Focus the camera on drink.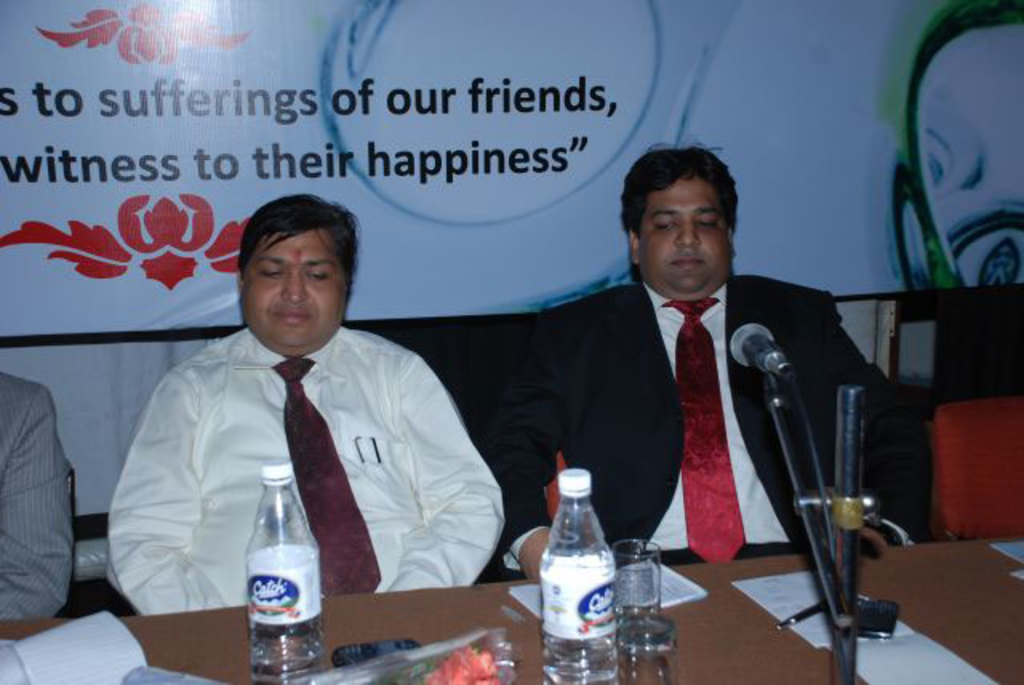
Focus region: pyautogui.locateOnScreen(245, 639, 333, 683).
